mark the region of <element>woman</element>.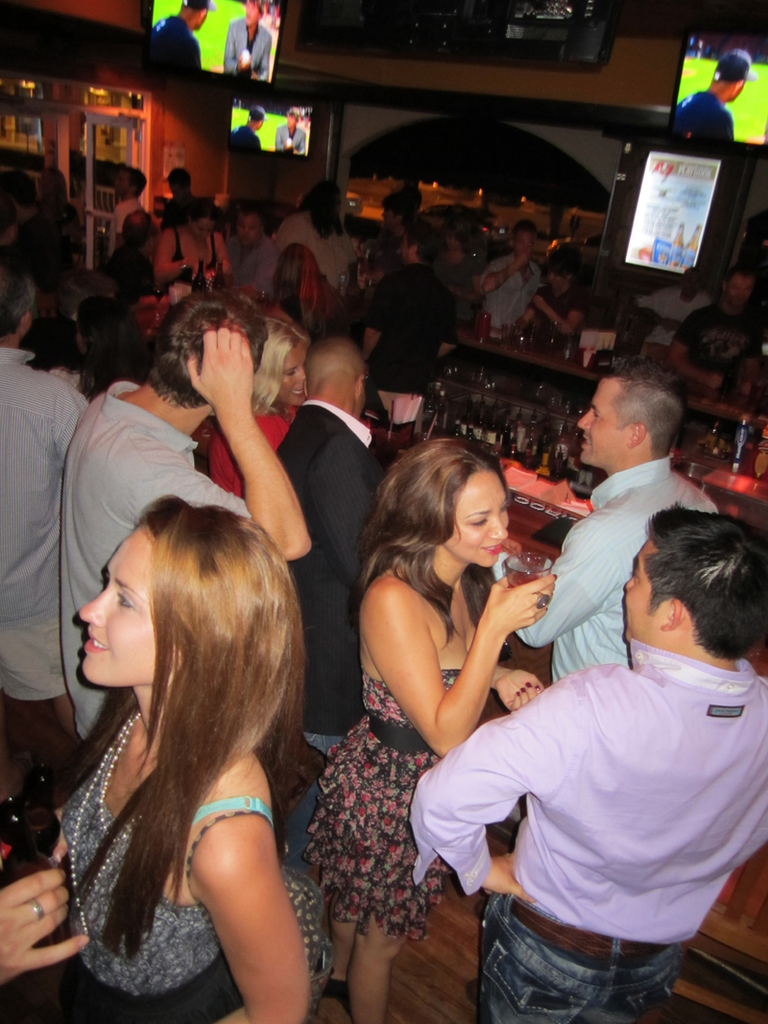
Region: 33,490,307,1023.
